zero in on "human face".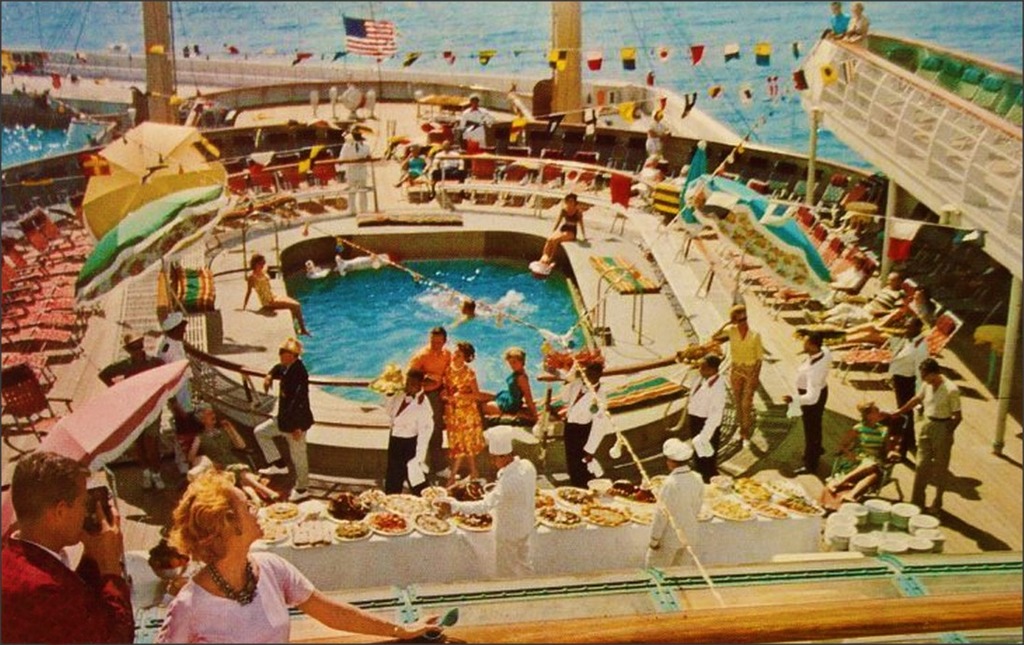
Zeroed in: 227/489/267/543.
